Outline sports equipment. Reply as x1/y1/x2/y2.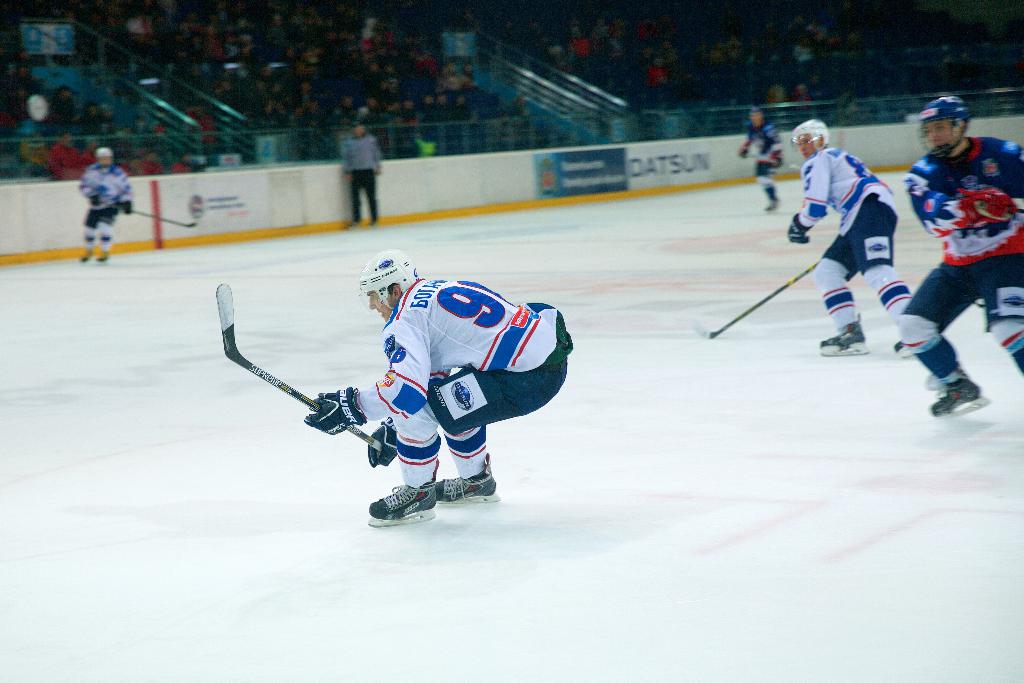
792/120/829/157.
